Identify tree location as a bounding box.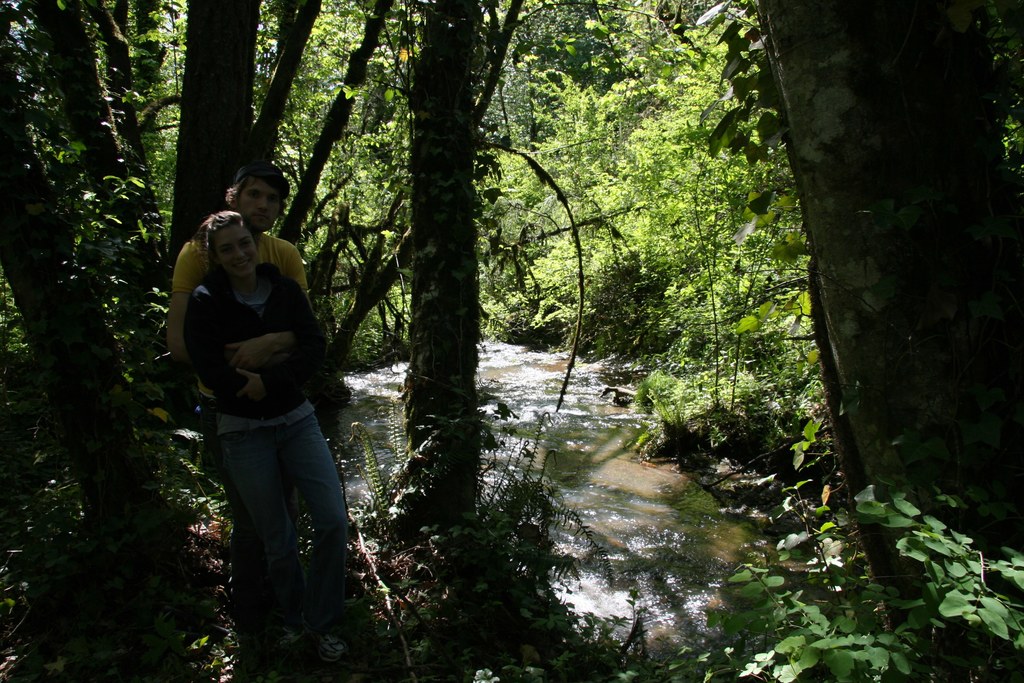
{"left": 3, "top": 8, "right": 179, "bottom": 531}.
